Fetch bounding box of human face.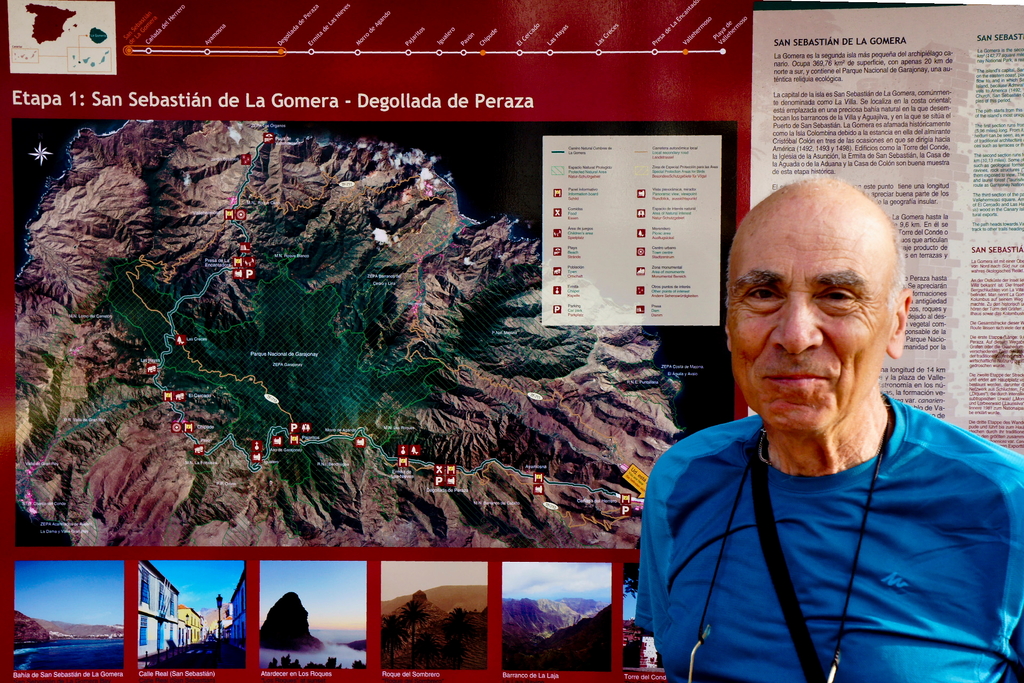
Bbox: bbox=[724, 199, 894, 431].
